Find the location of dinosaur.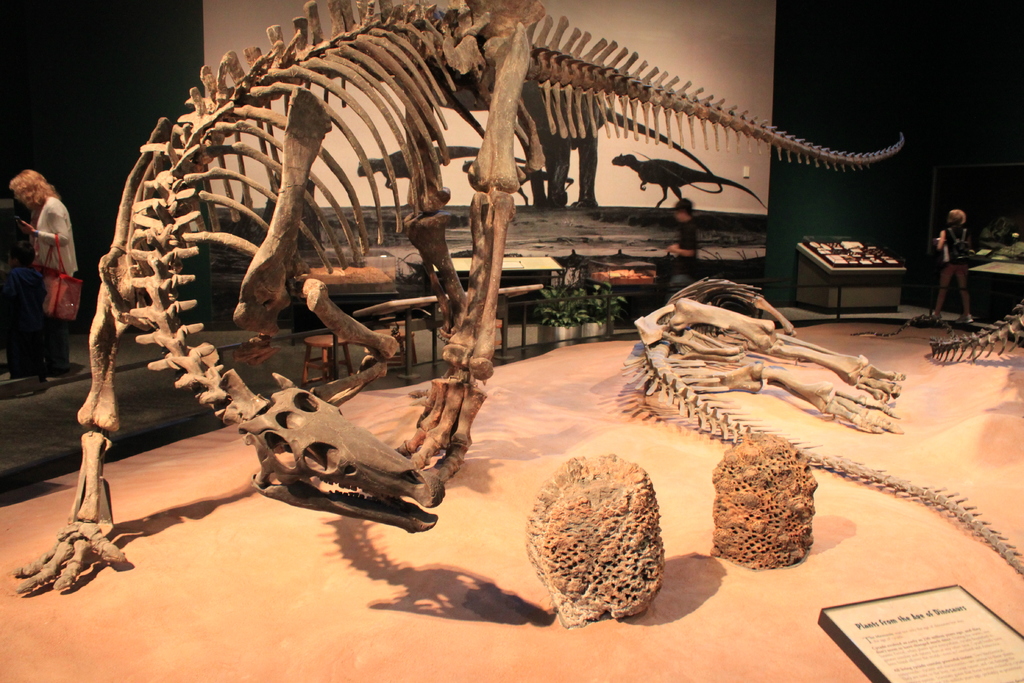
Location: 355 142 529 205.
